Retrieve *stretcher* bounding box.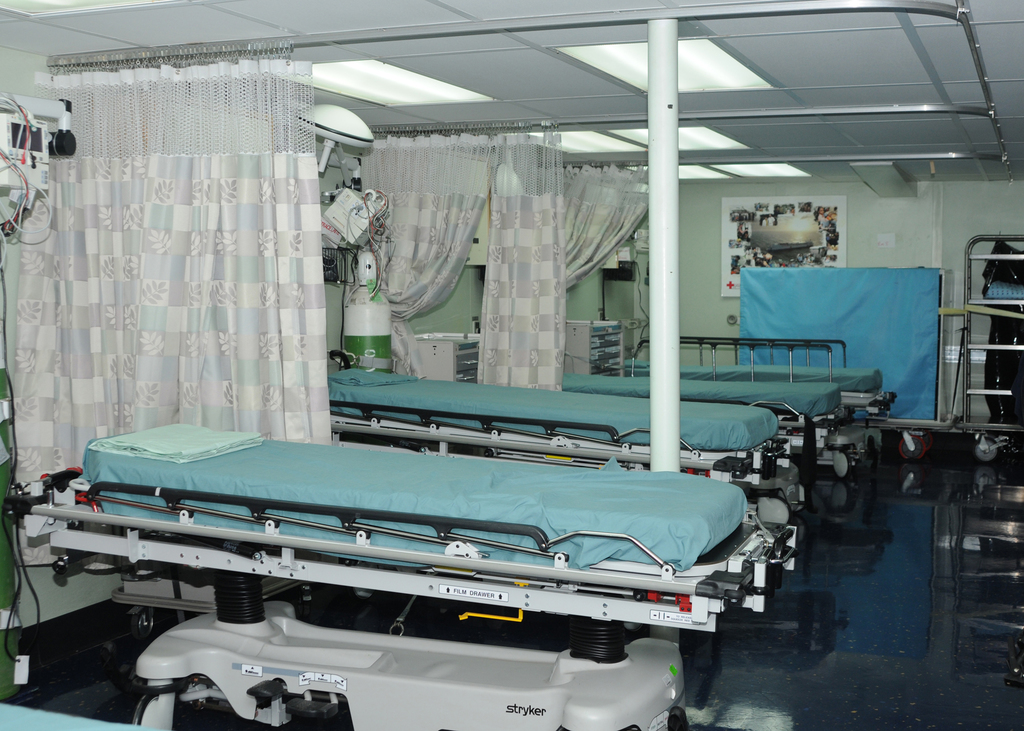
Bounding box: BBox(0, 691, 135, 730).
